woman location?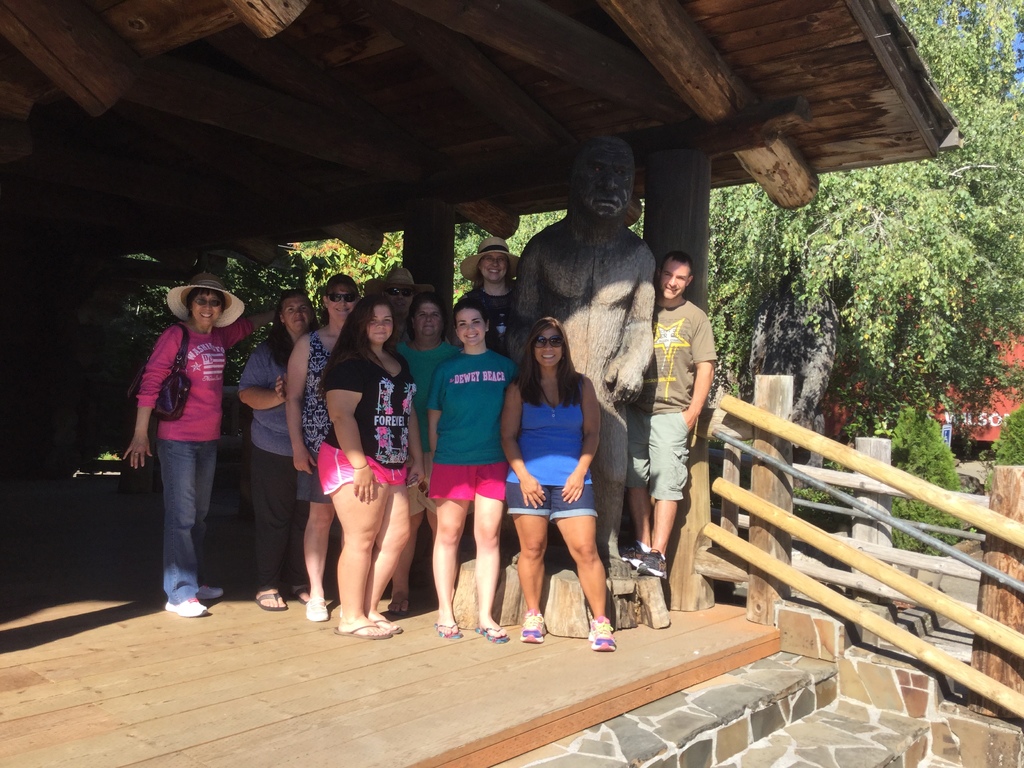
<box>312,293,424,639</box>
